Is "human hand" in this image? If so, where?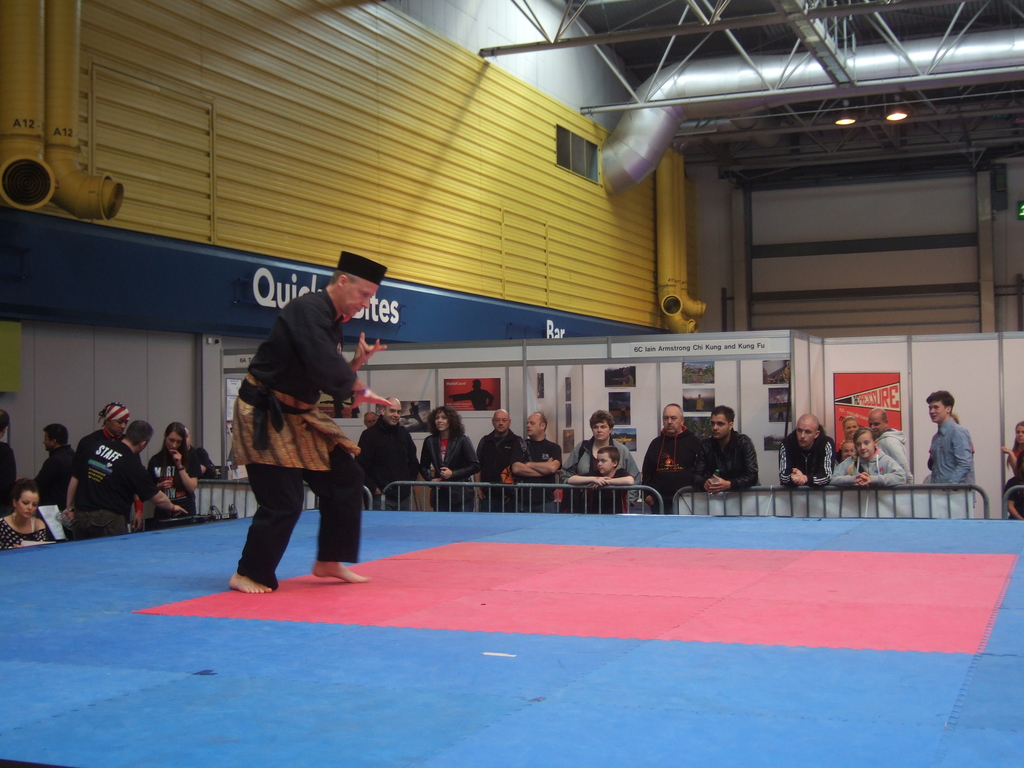
Yes, at x1=172 y1=504 x2=188 y2=519.
